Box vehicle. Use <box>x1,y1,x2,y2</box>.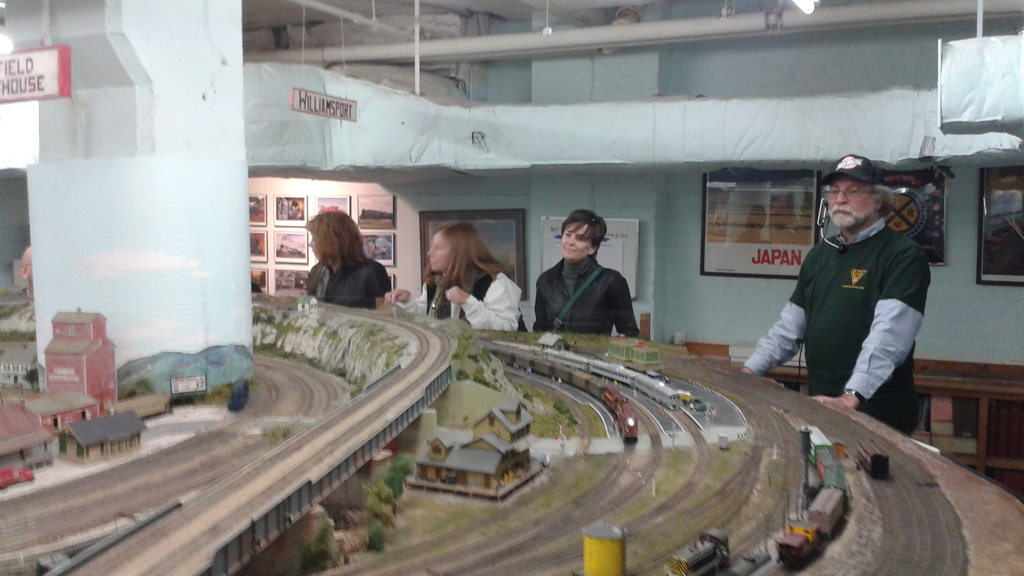
<box>855,438,890,484</box>.
